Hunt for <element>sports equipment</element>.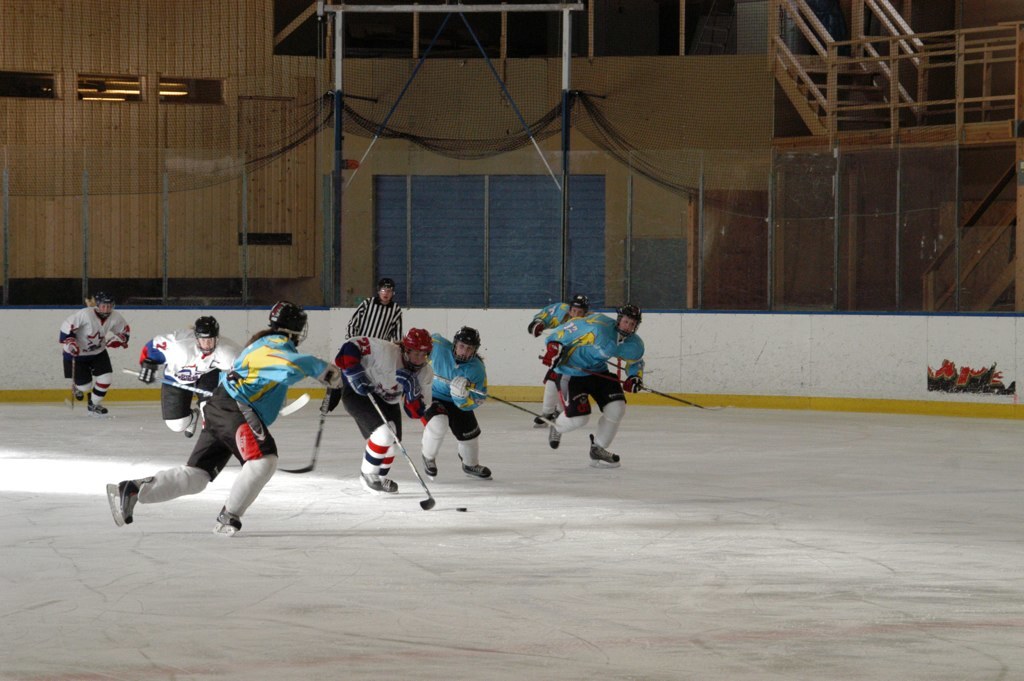
Hunted down at region(269, 299, 309, 343).
